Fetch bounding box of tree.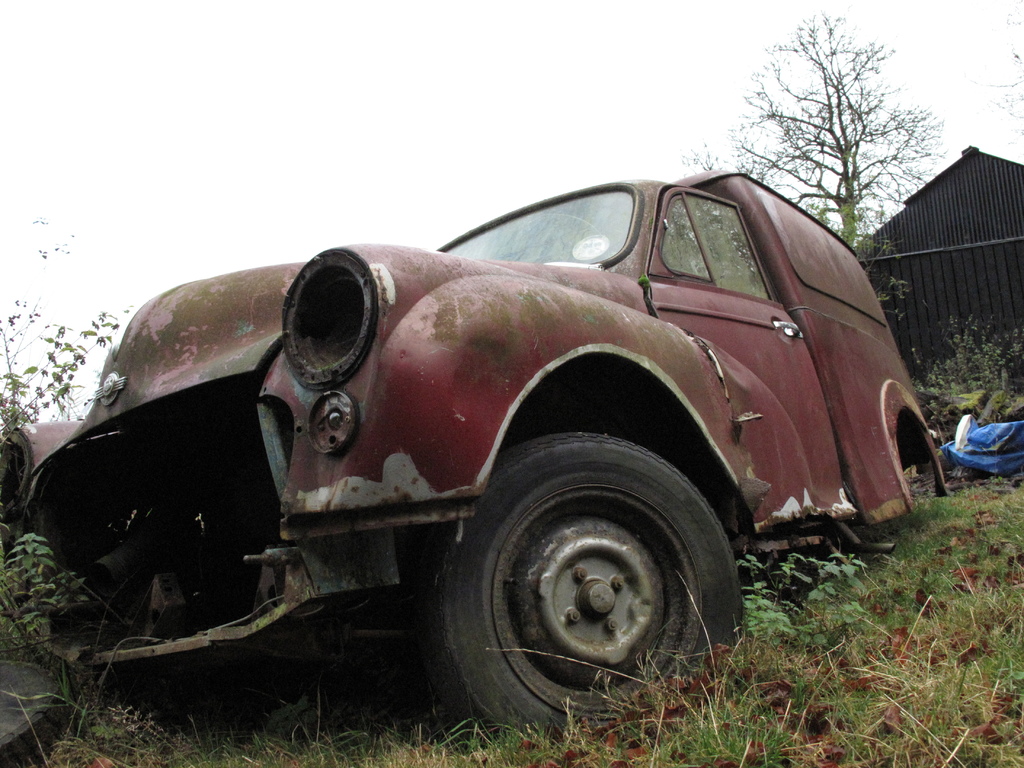
Bbox: 976/0/1023/160.
